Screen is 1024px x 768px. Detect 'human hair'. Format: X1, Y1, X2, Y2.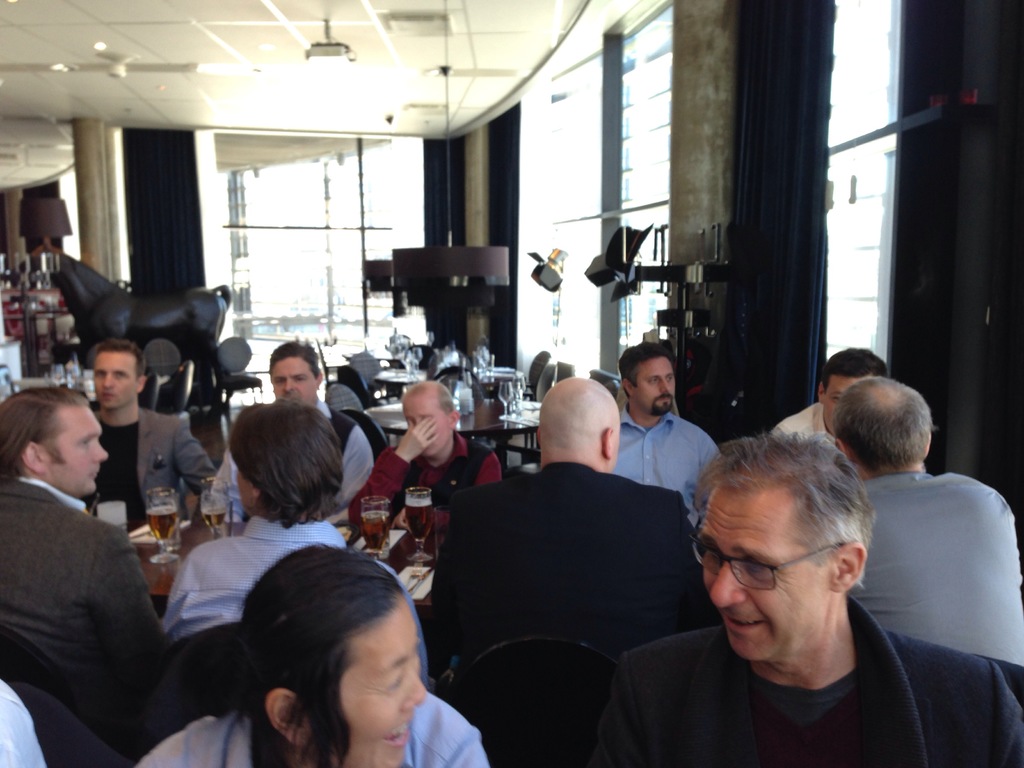
0, 383, 88, 483.
